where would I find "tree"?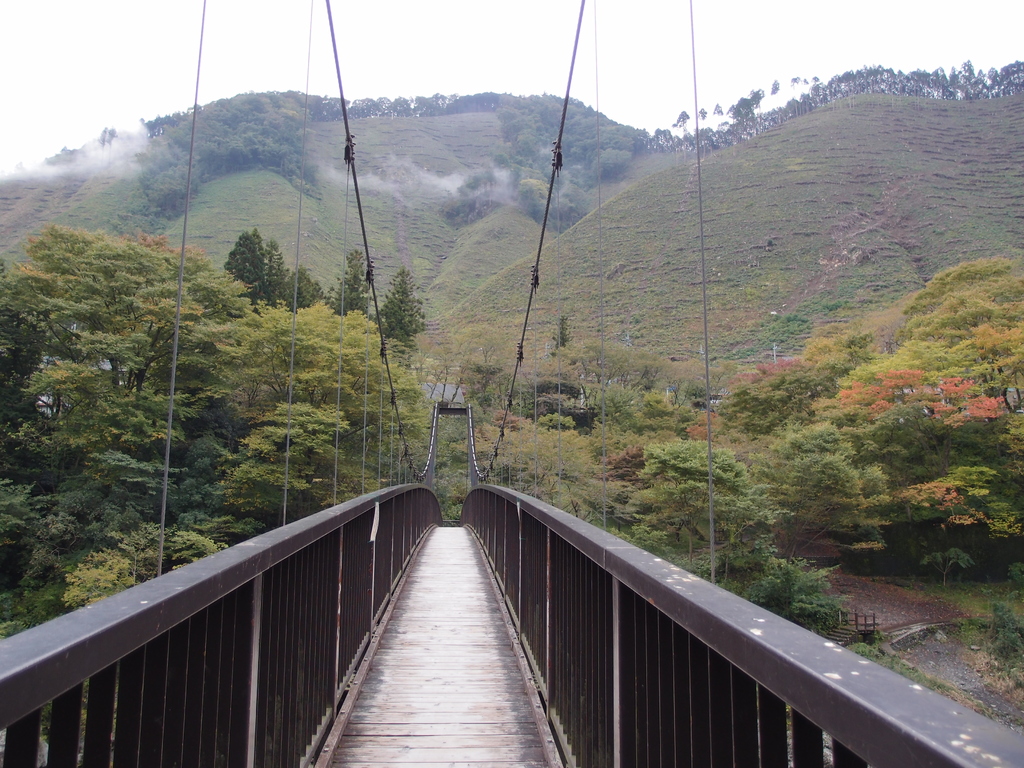
At <region>551, 314, 575, 360</region>.
